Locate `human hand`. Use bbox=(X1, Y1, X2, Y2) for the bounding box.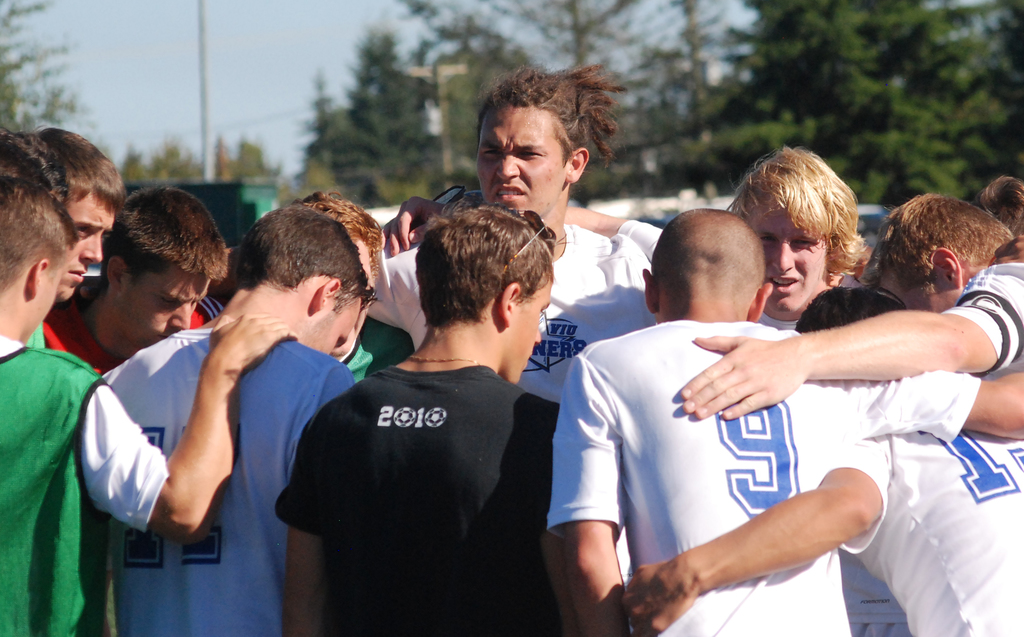
bbox=(676, 335, 806, 424).
